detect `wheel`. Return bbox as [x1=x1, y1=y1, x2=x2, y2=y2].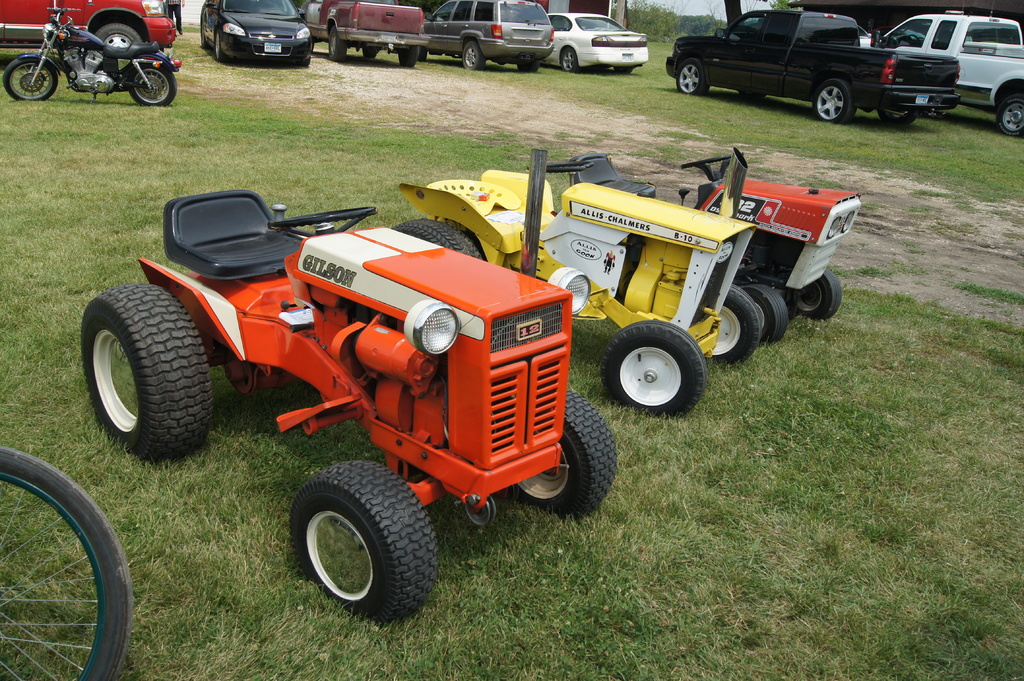
[x1=329, y1=26, x2=345, y2=61].
